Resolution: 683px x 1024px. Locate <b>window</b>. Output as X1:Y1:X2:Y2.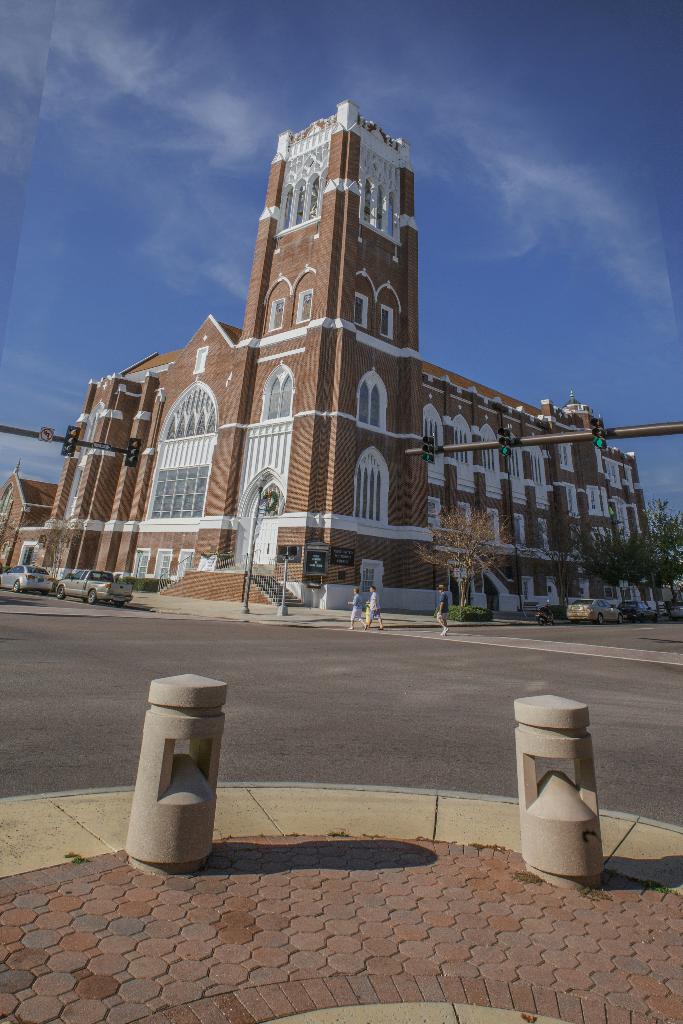
294:289:313:324.
